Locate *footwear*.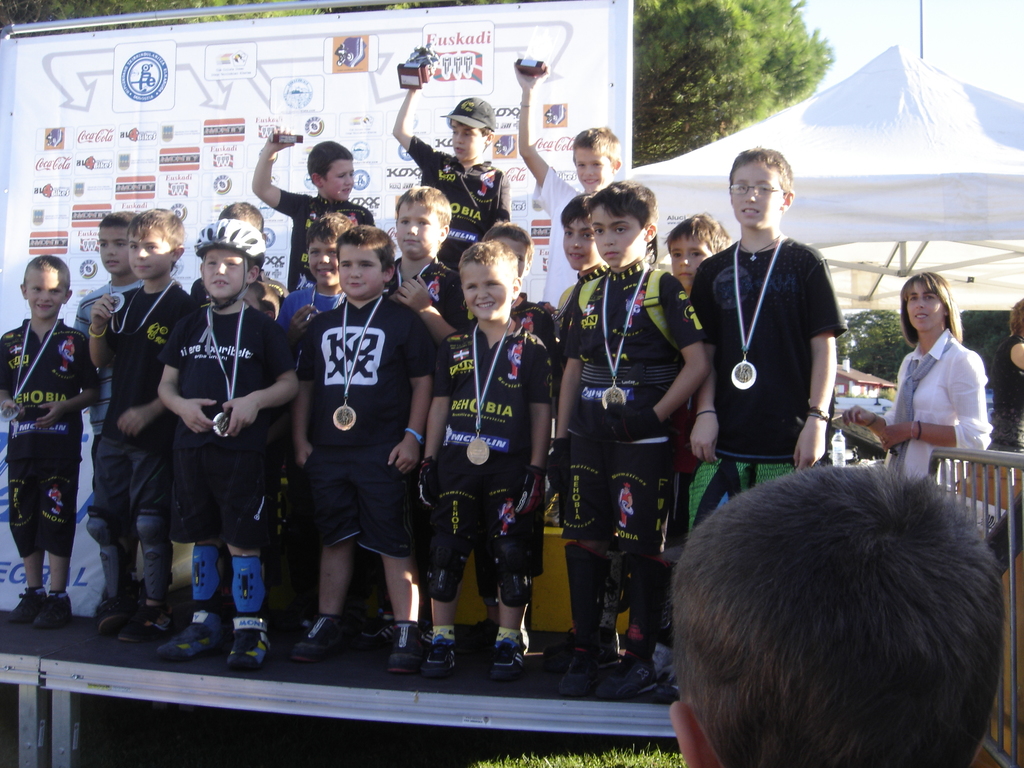
Bounding box: locate(292, 616, 348, 653).
